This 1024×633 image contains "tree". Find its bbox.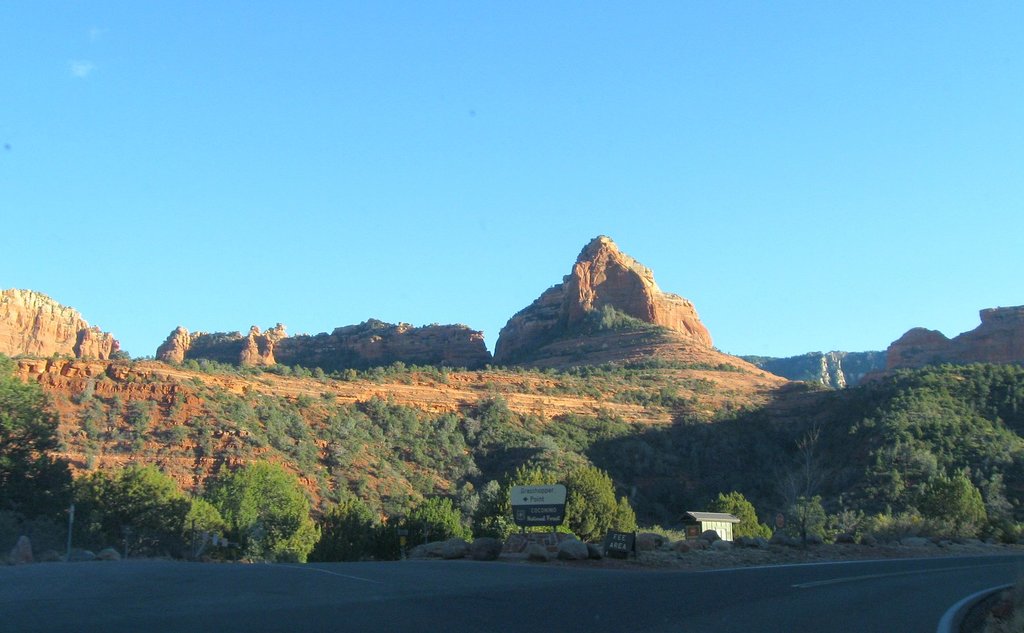
rect(569, 477, 633, 554).
